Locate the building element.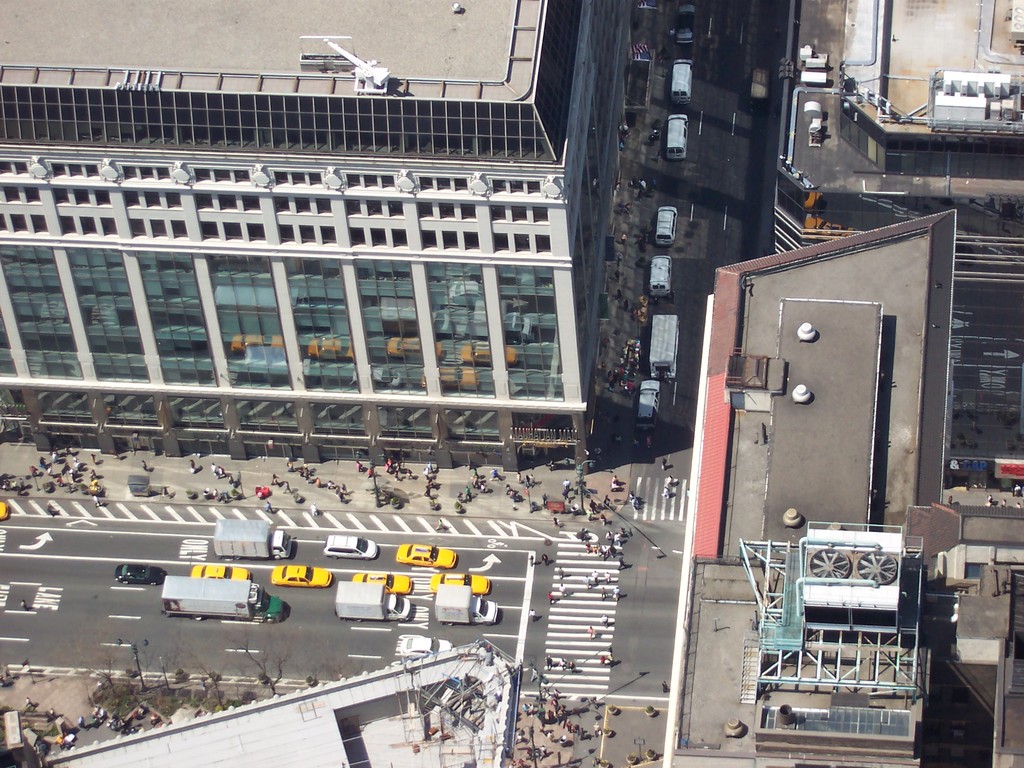
Element bbox: x1=0, y1=0, x2=635, y2=481.
